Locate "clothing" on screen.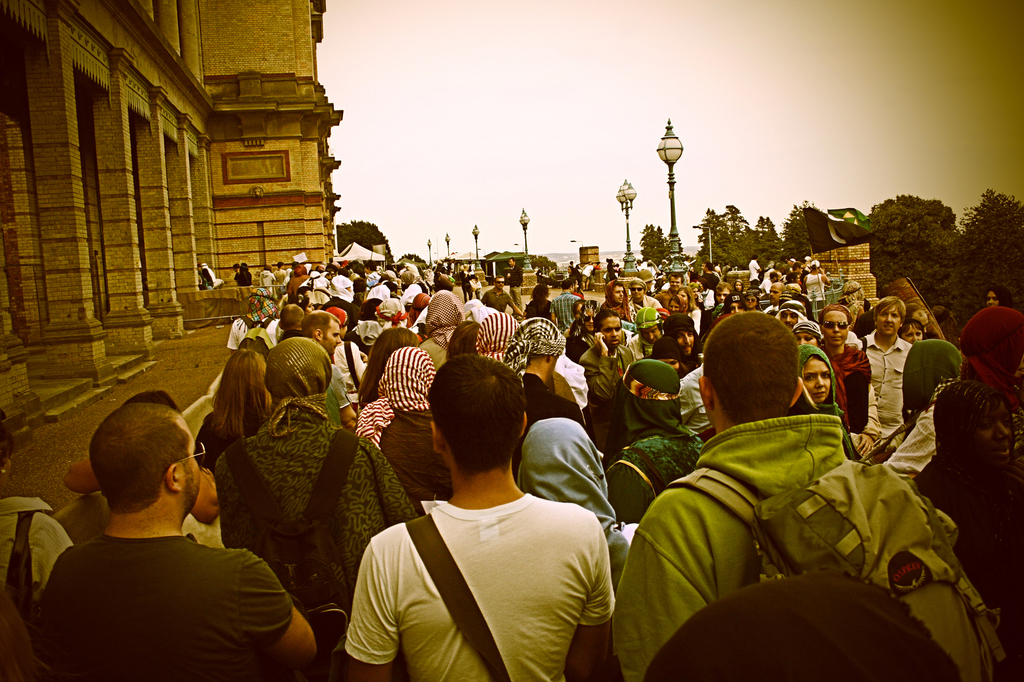
On screen at x1=29 y1=496 x2=303 y2=678.
